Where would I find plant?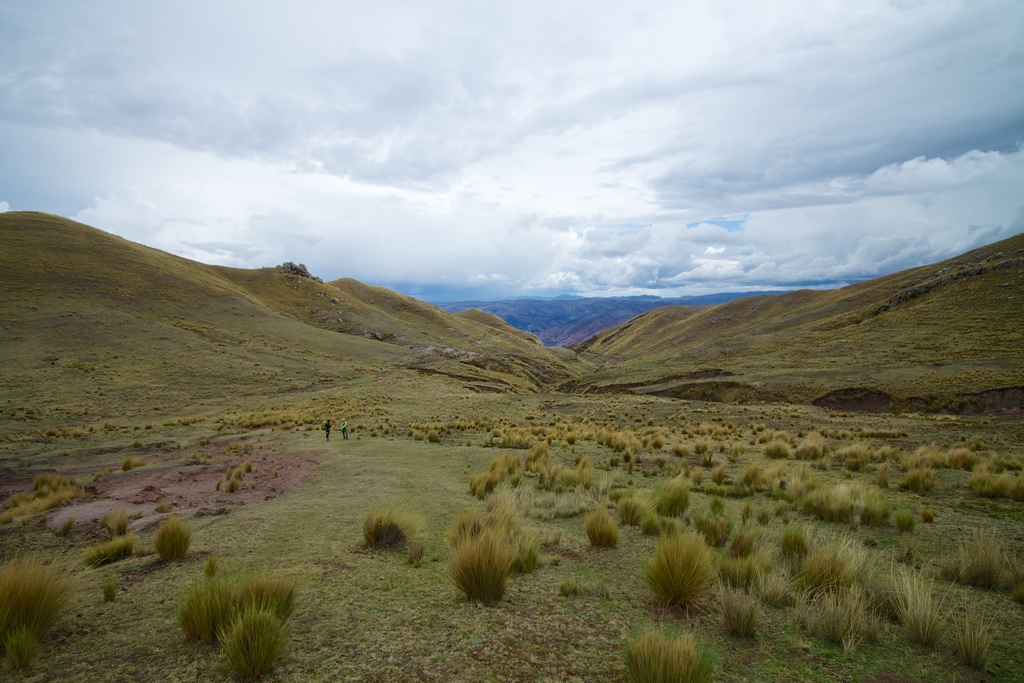
At [102, 422, 117, 432].
